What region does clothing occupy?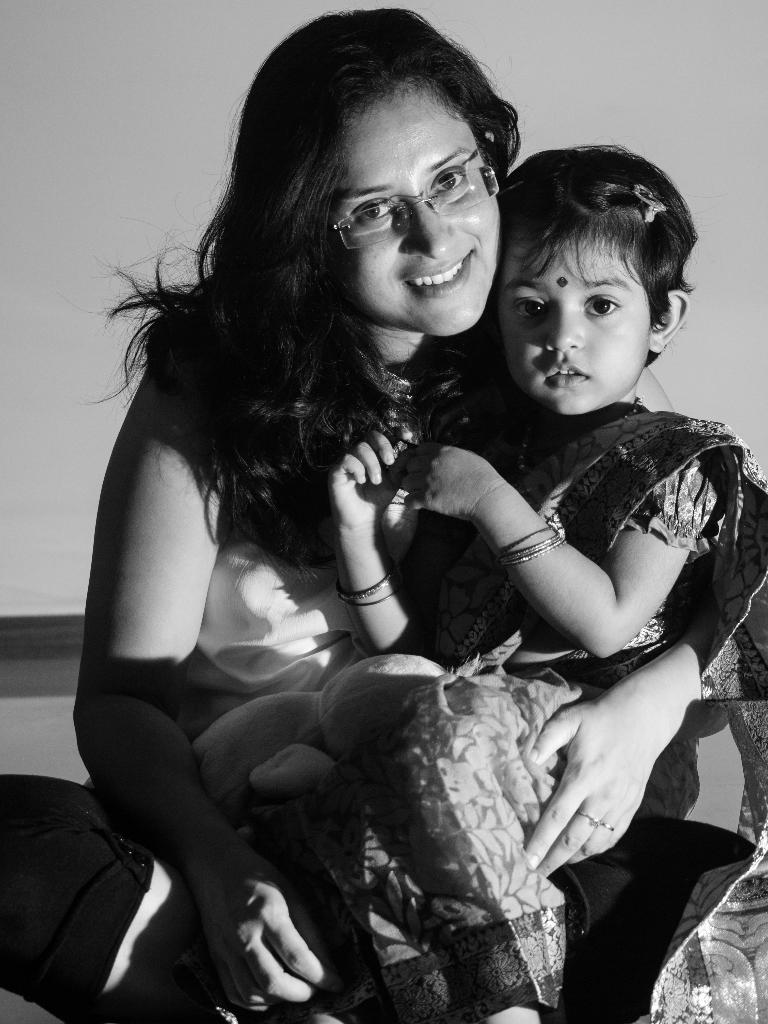
(0, 479, 767, 1023).
